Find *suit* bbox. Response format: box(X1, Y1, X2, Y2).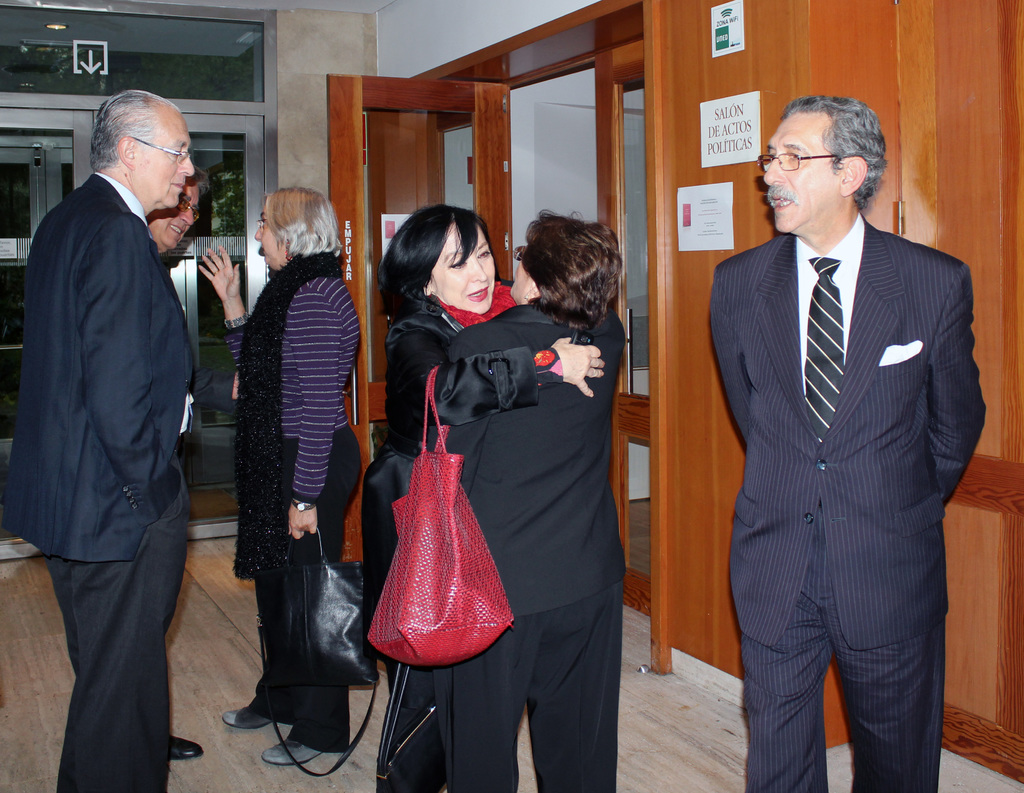
box(710, 111, 993, 792).
